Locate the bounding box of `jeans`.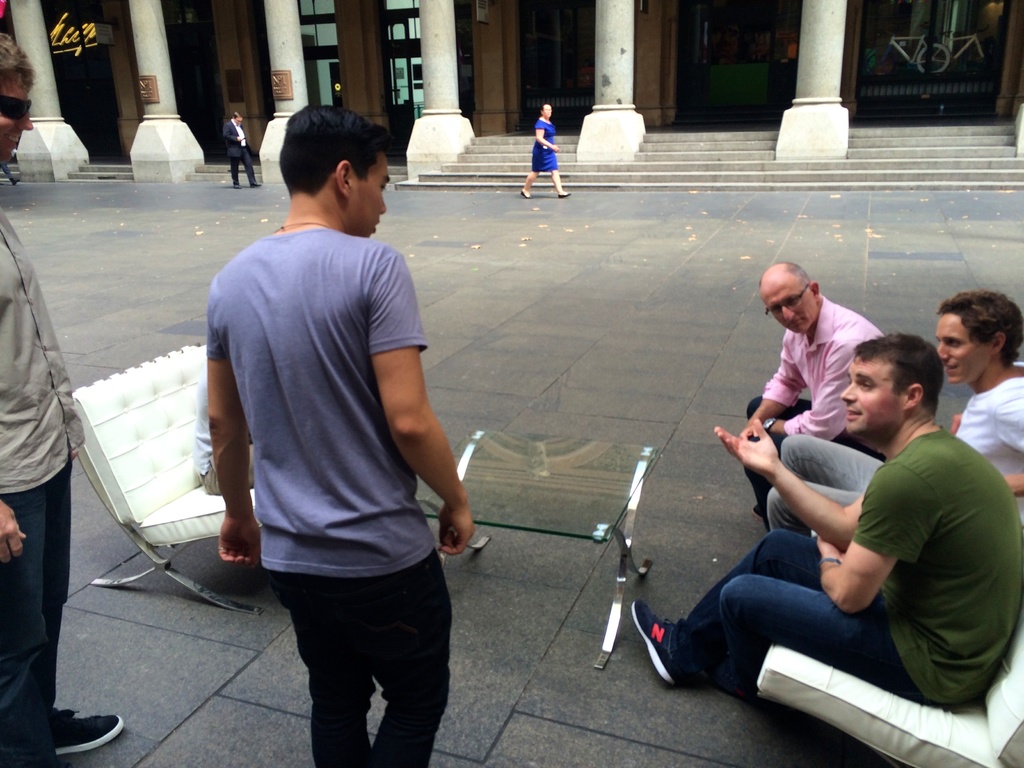
Bounding box: locate(232, 507, 469, 767).
